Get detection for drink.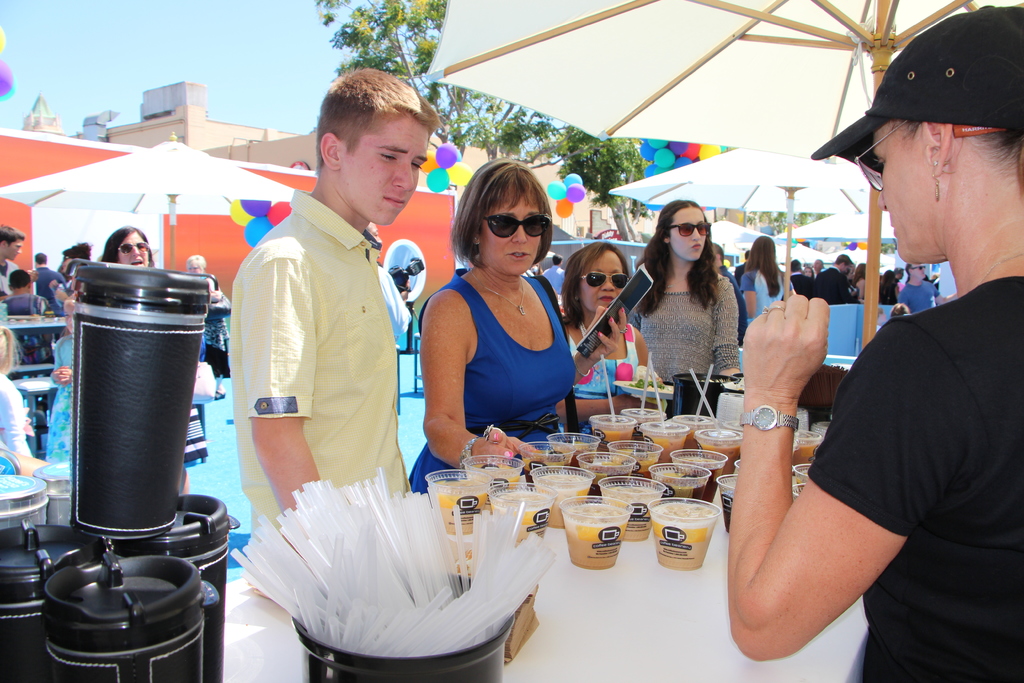
Detection: crop(625, 448, 648, 474).
